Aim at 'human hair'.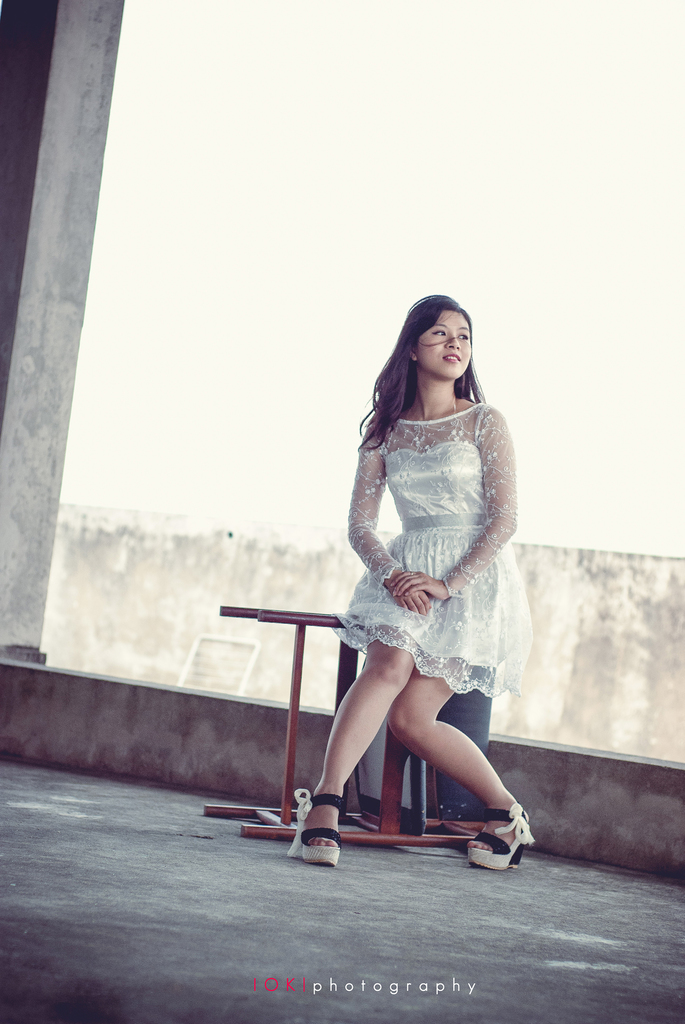
Aimed at (x1=379, y1=290, x2=490, y2=444).
